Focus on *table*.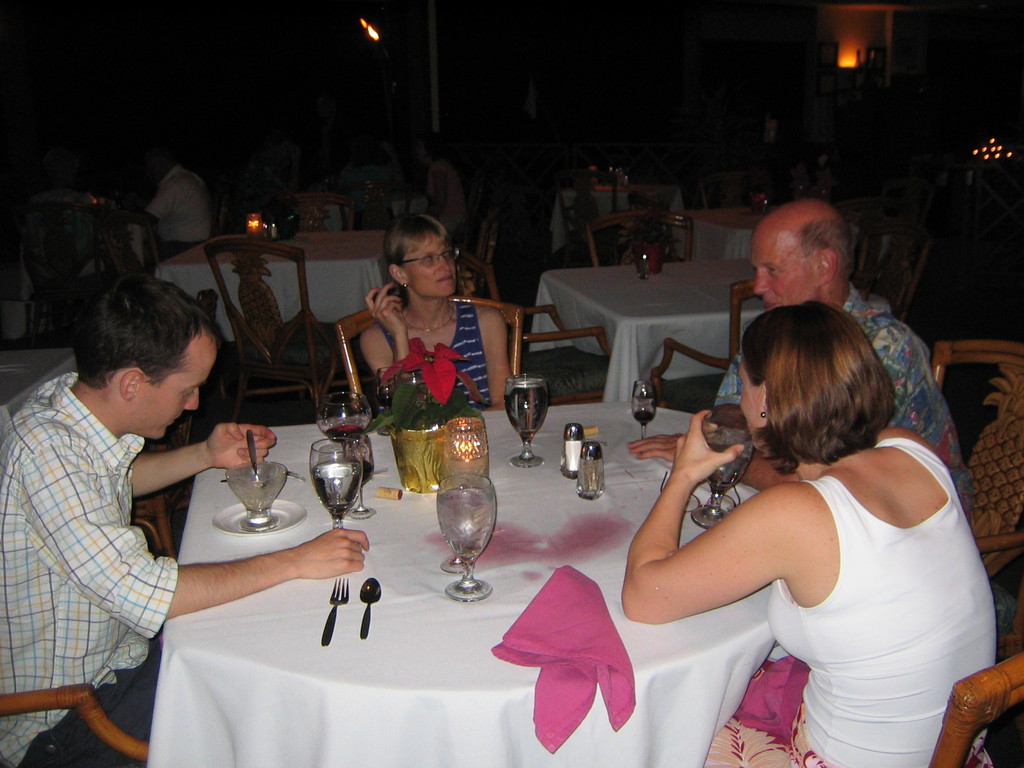
Focused at (left=150, top=380, right=913, bottom=760).
